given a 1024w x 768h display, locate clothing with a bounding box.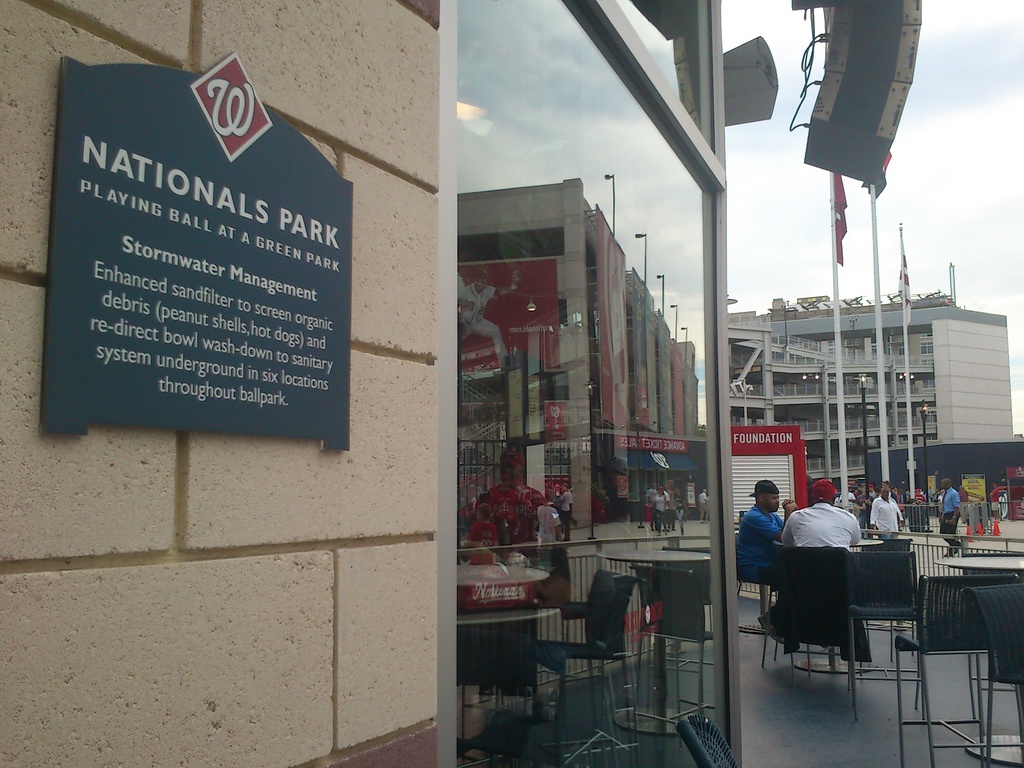
Located: region(696, 490, 710, 516).
